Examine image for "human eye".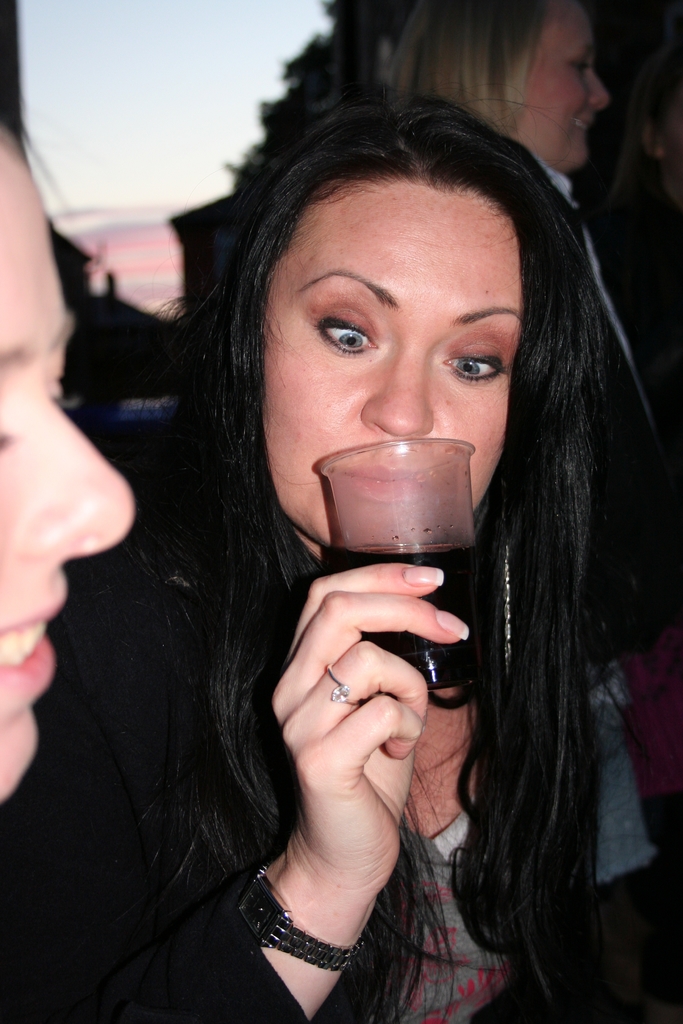
Examination result: l=316, t=307, r=383, b=353.
